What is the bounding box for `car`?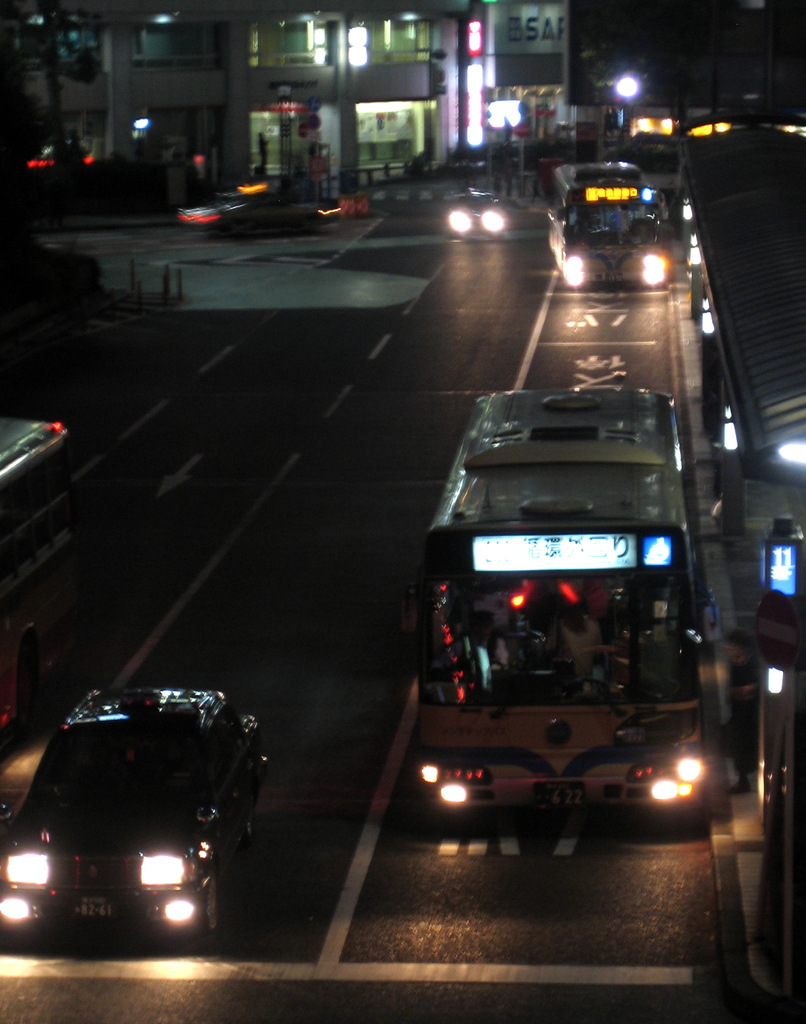
<bbox>439, 187, 509, 239</bbox>.
